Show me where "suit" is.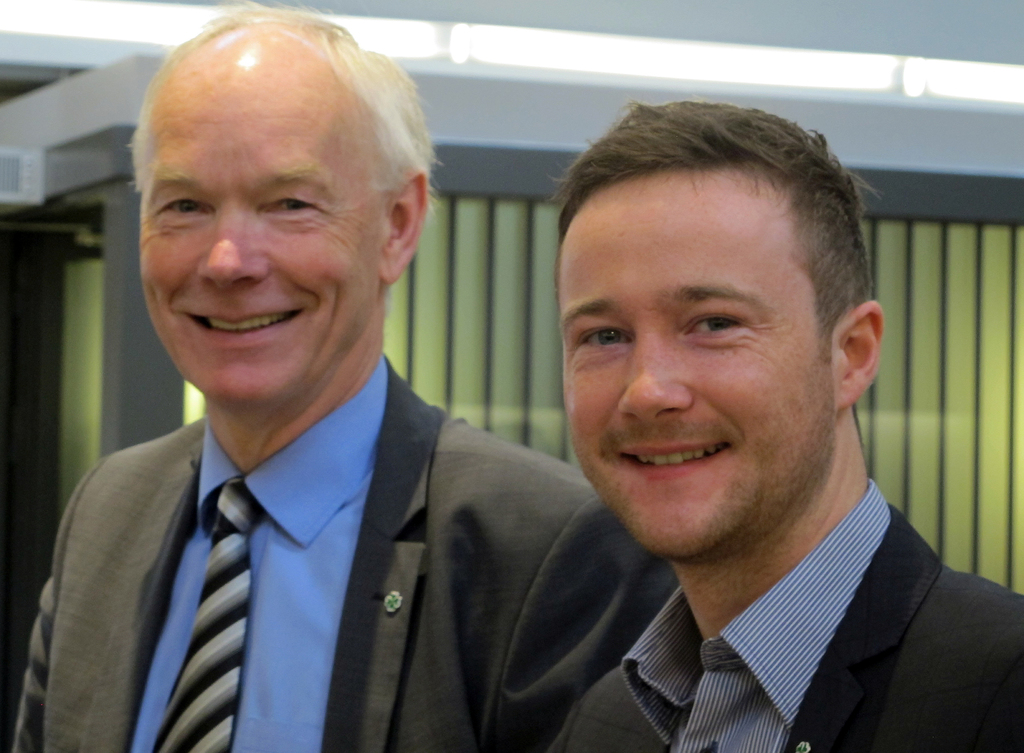
"suit" is at (28,294,644,735).
